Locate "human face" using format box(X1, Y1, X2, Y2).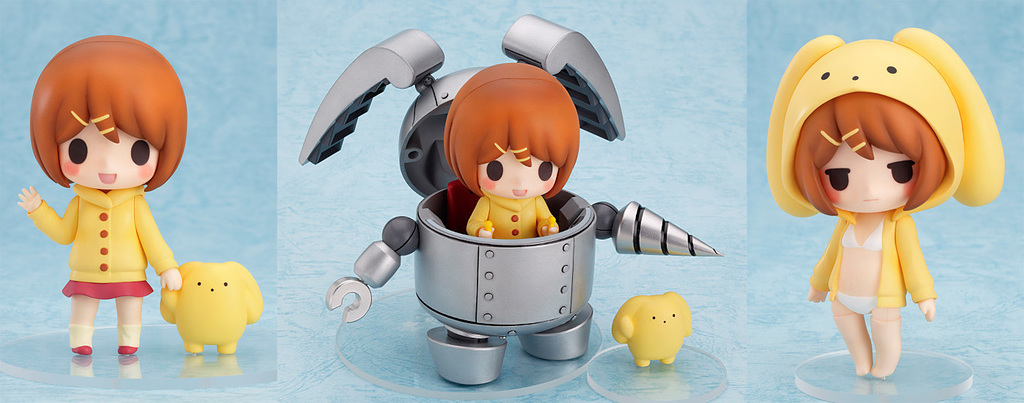
box(62, 123, 161, 187).
